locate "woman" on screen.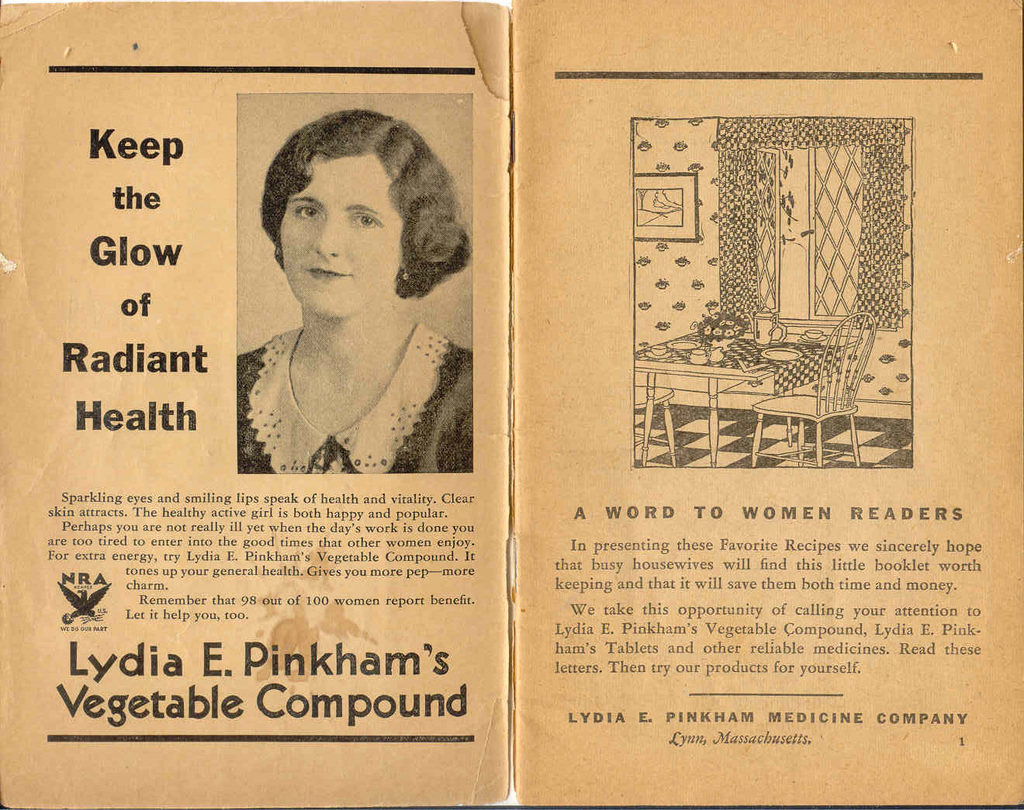
On screen at select_region(234, 109, 473, 478).
